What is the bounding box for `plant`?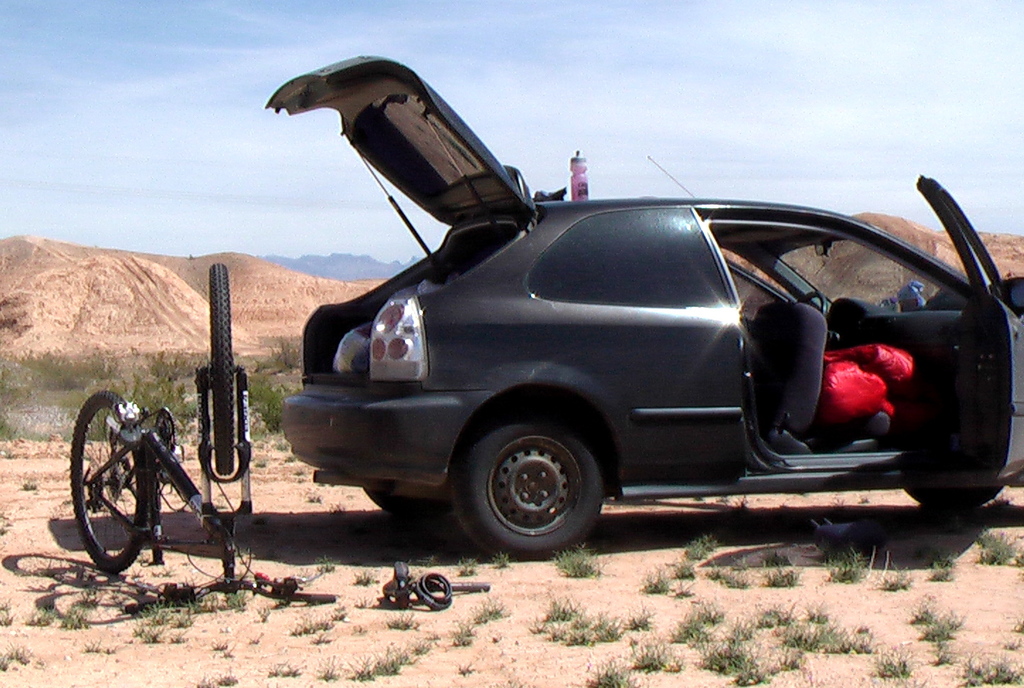
<bbox>678, 528, 715, 559</bbox>.
